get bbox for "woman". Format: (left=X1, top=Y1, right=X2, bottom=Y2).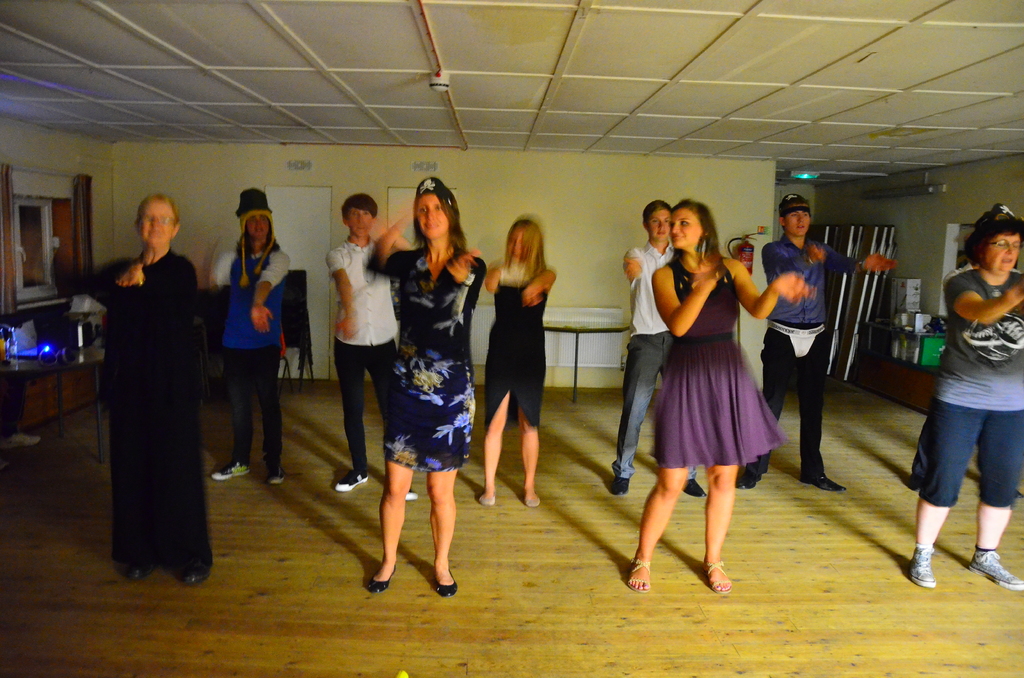
(left=902, top=205, right=1023, bottom=597).
